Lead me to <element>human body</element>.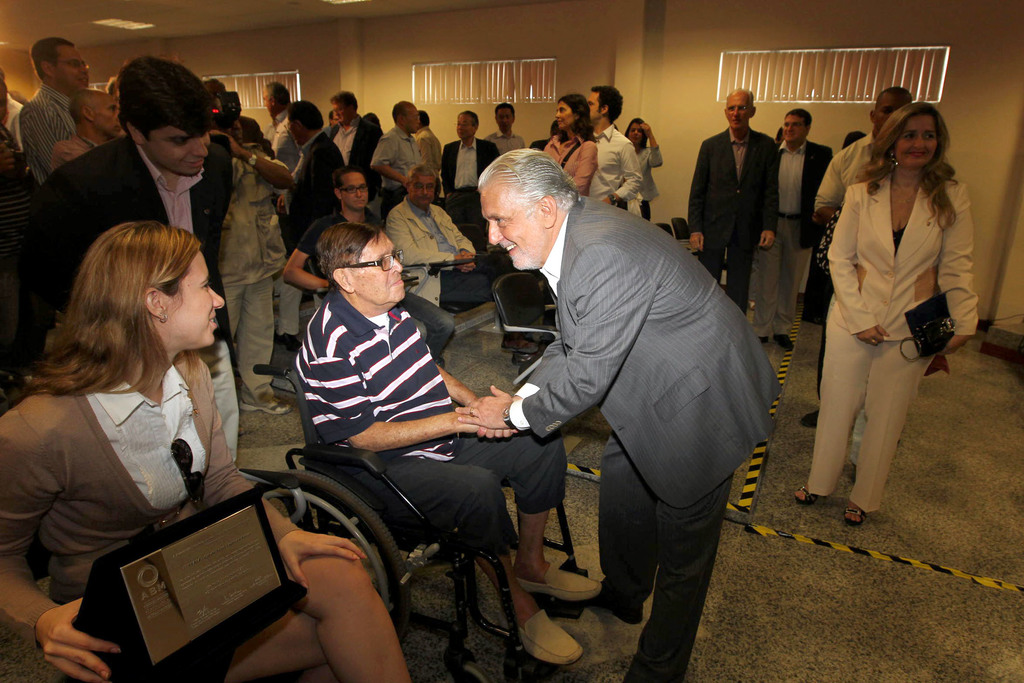
Lead to BBox(751, 109, 831, 334).
